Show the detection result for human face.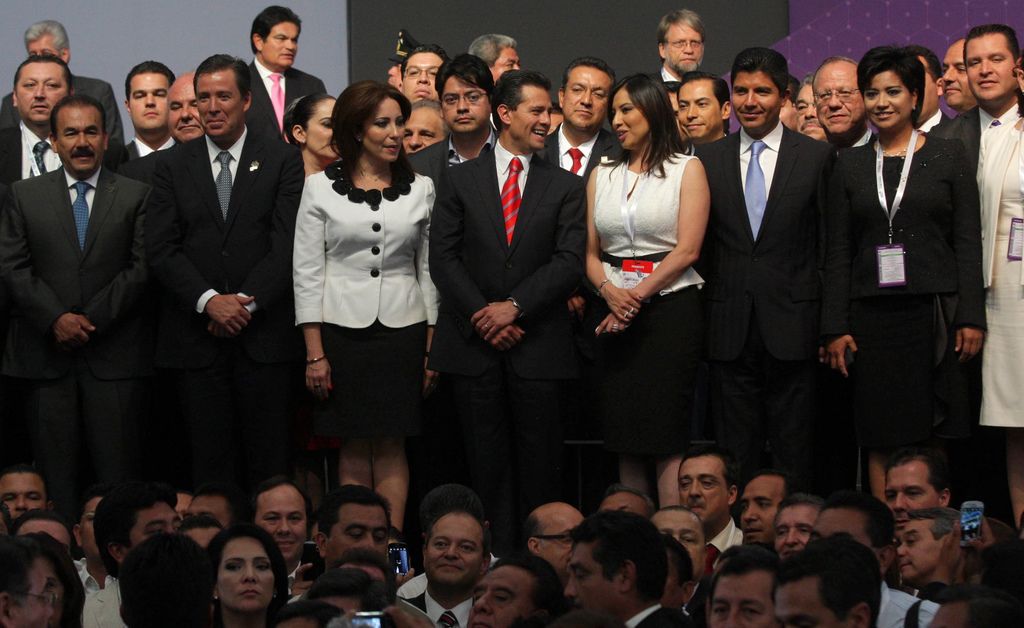
x1=330 y1=508 x2=388 y2=559.
